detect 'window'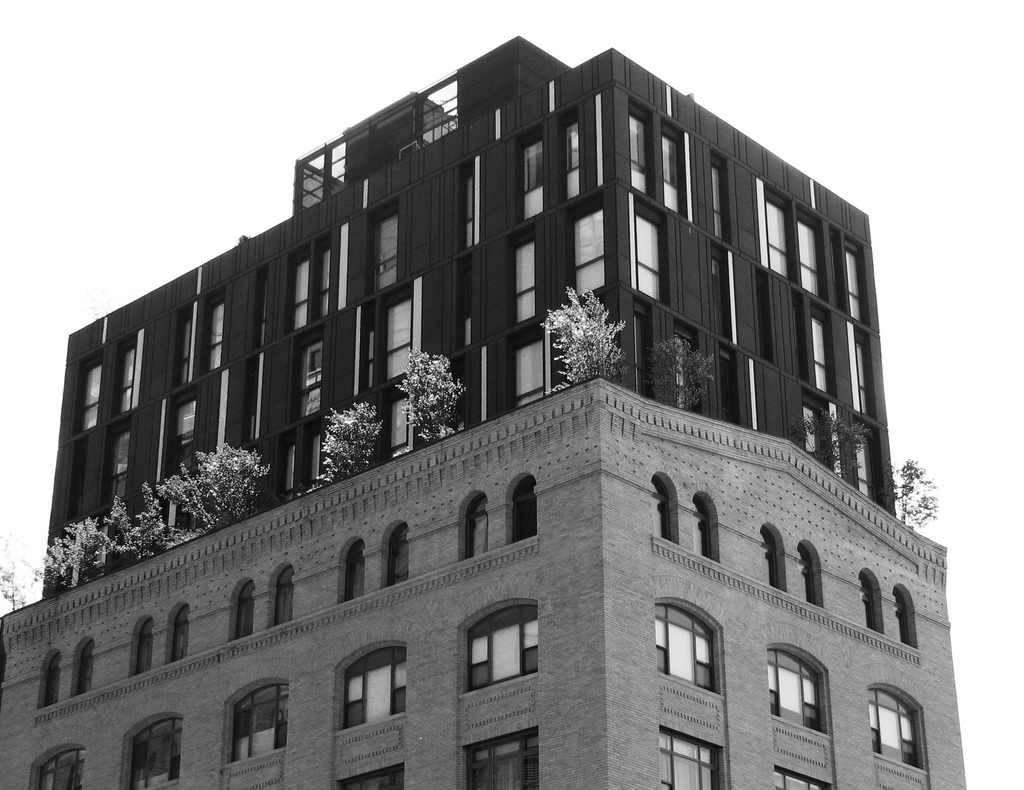
bbox=[241, 347, 263, 446]
